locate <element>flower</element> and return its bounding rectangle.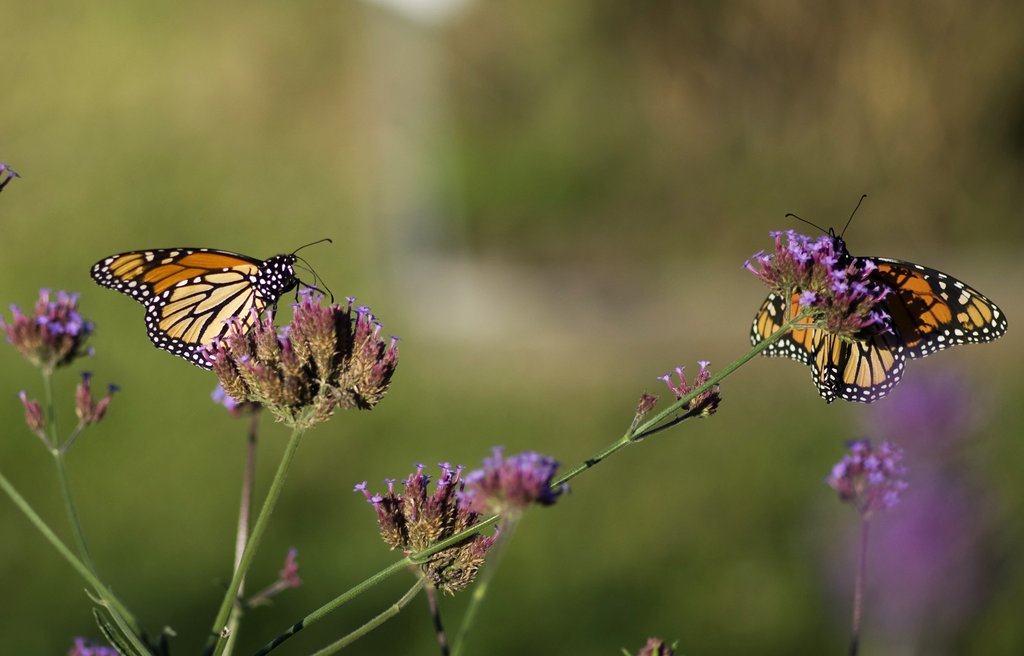
x1=756 y1=227 x2=882 y2=356.
